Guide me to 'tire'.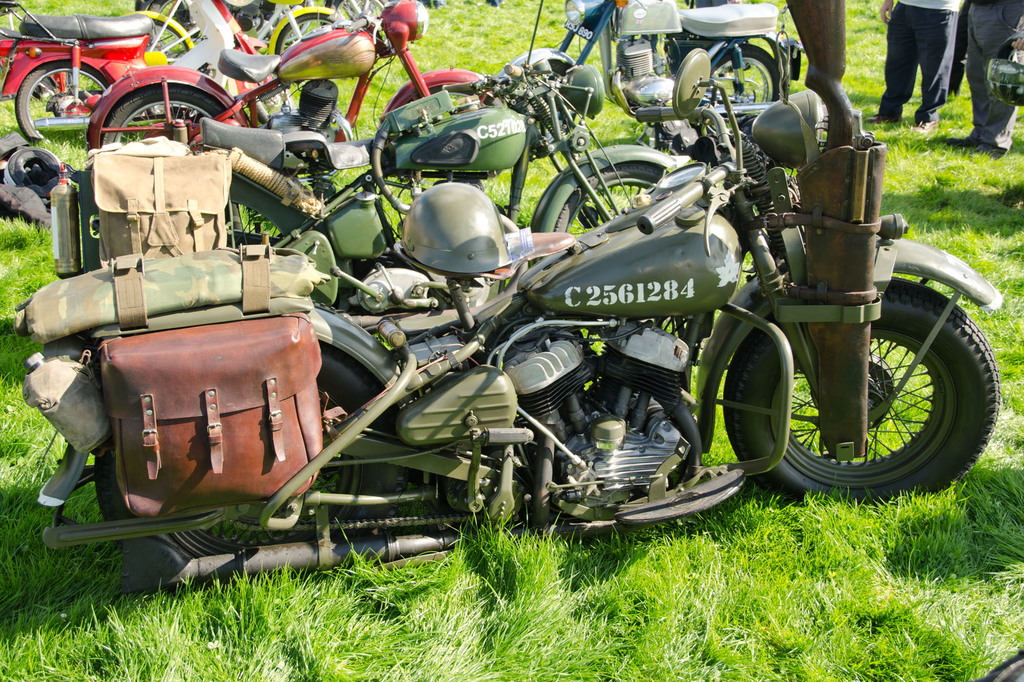
Guidance: x1=543 y1=161 x2=678 y2=344.
